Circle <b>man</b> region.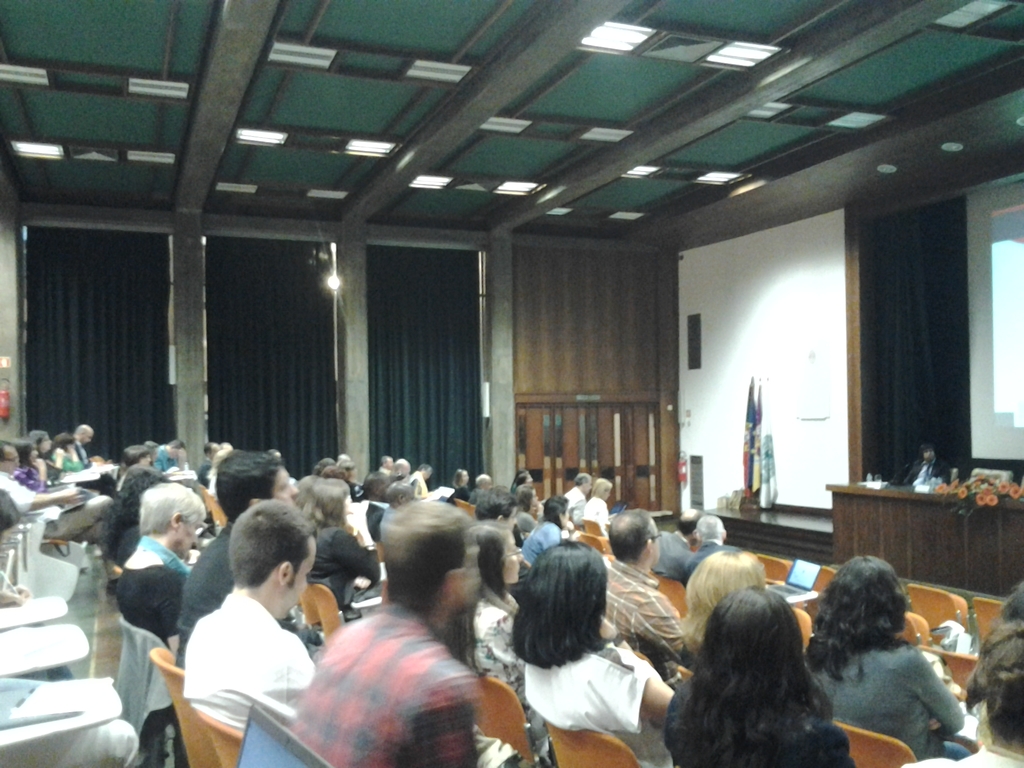
Region: [left=197, top=442, right=222, bottom=485].
